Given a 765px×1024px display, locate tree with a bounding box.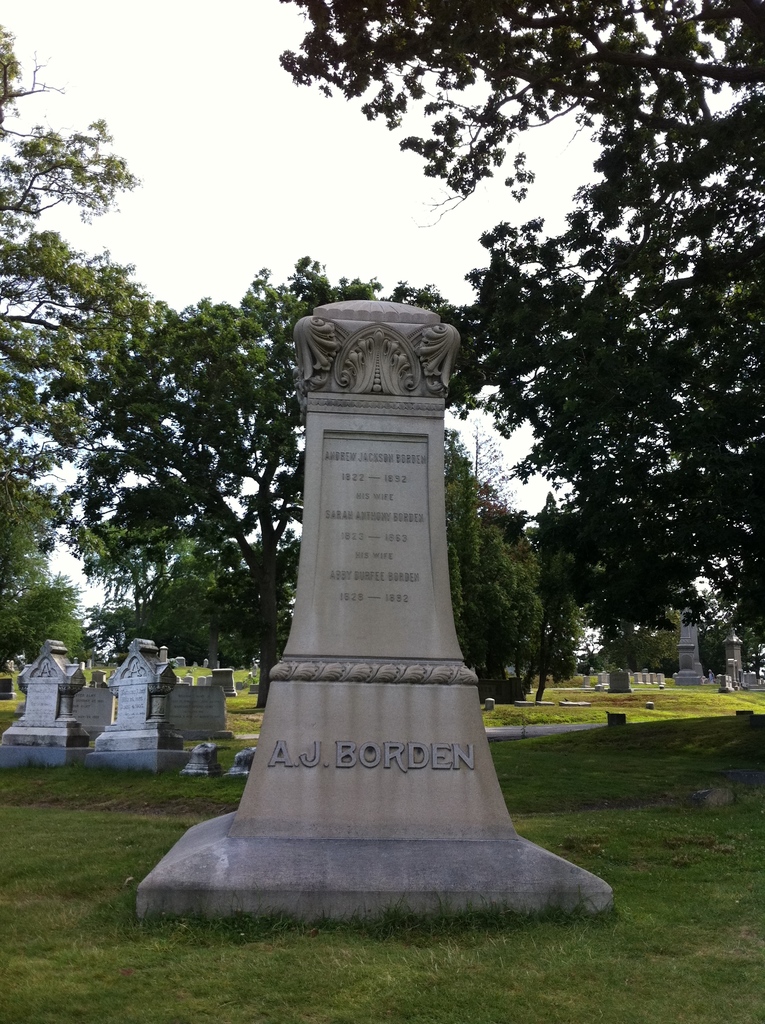
Located: locate(276, 0, 764, 650).
